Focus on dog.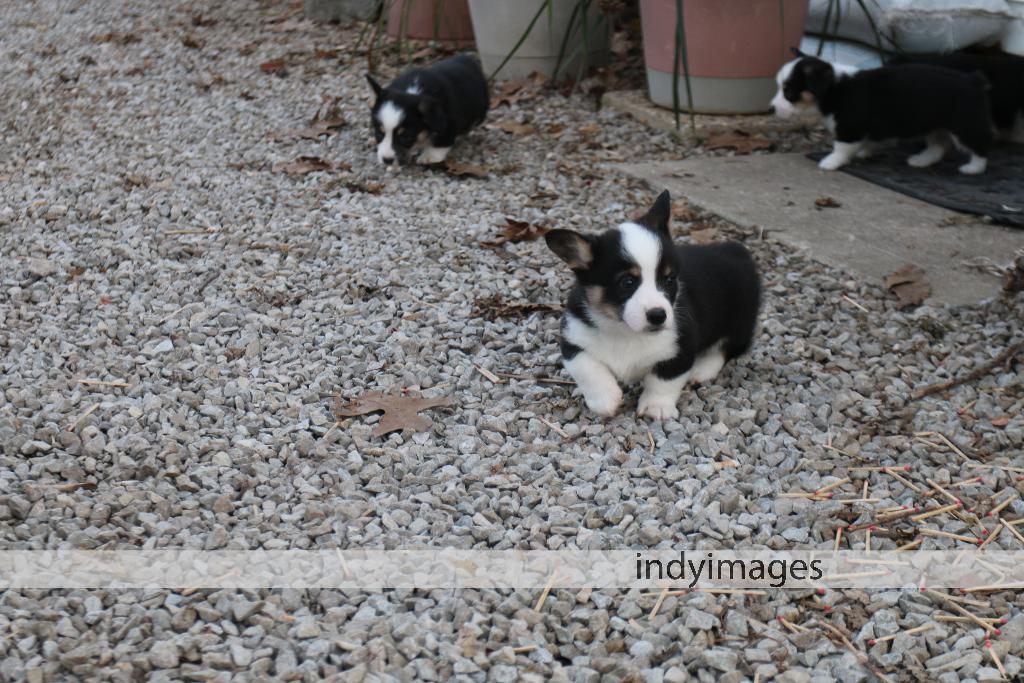
Focused at [x1=769, y1=48, x2=1016, y2=176].
